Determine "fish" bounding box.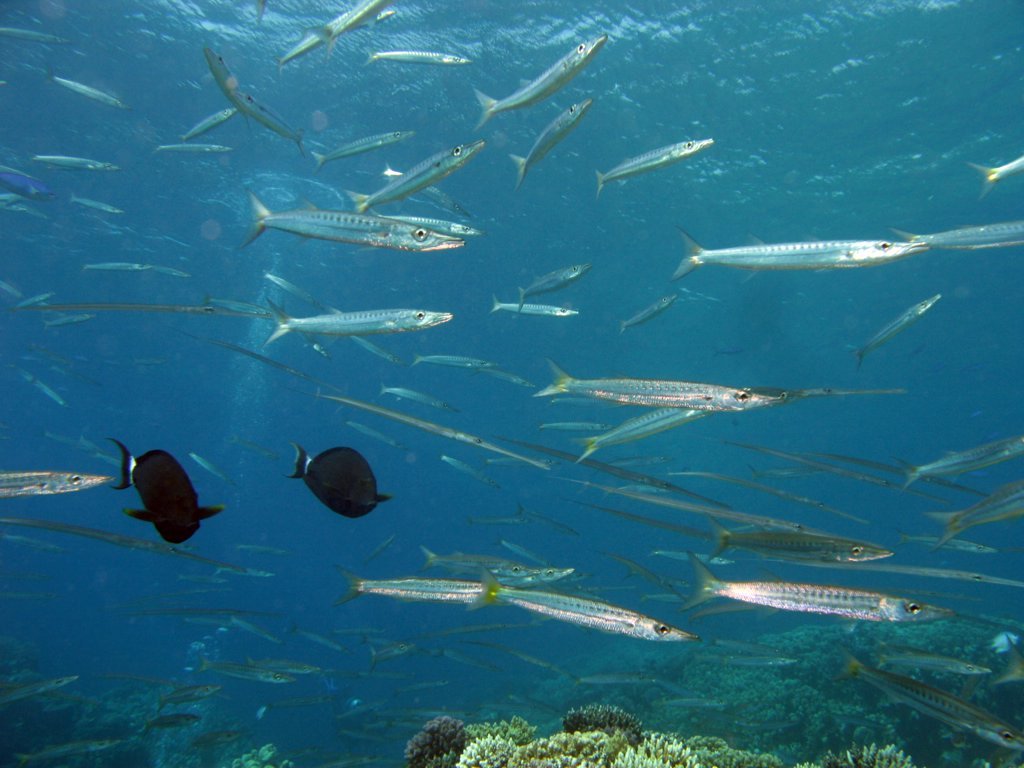
Determined: x1=534, y1=359, x2=907, y2=418.
